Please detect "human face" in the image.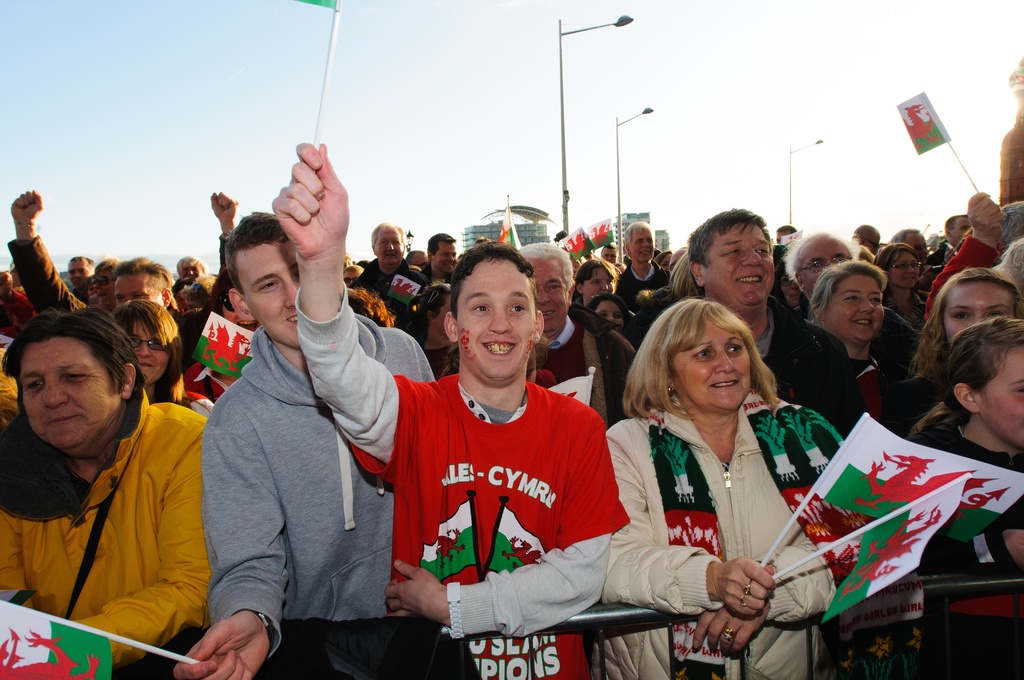
(x1=372, y1=225, x2=399, y2=262).
